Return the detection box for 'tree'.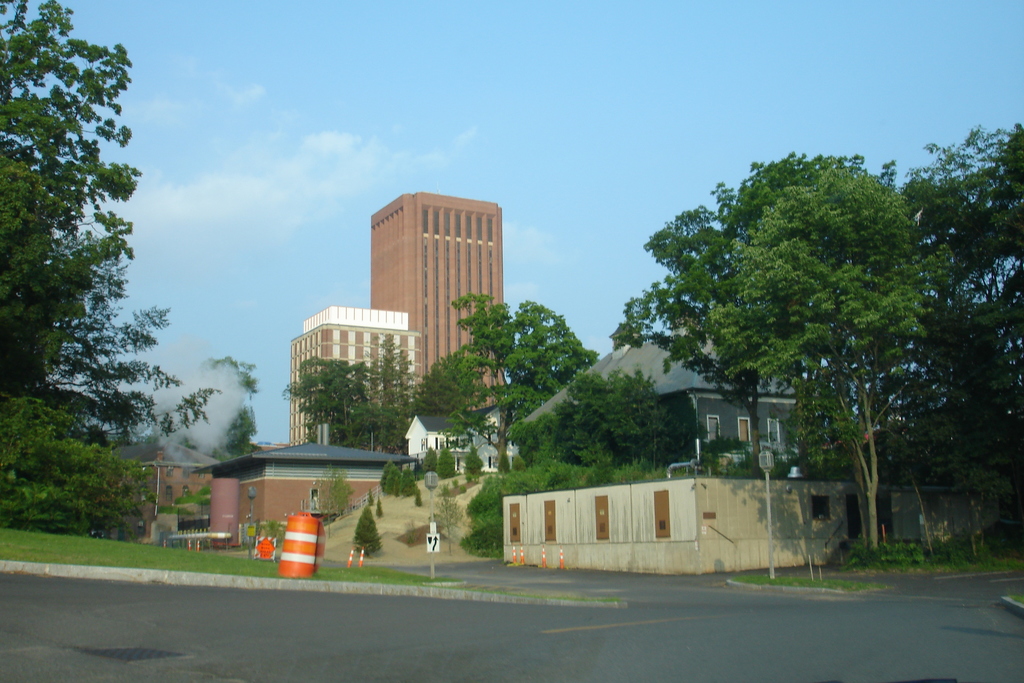
(x1=400, y1=465, x2=436, y2=500).
